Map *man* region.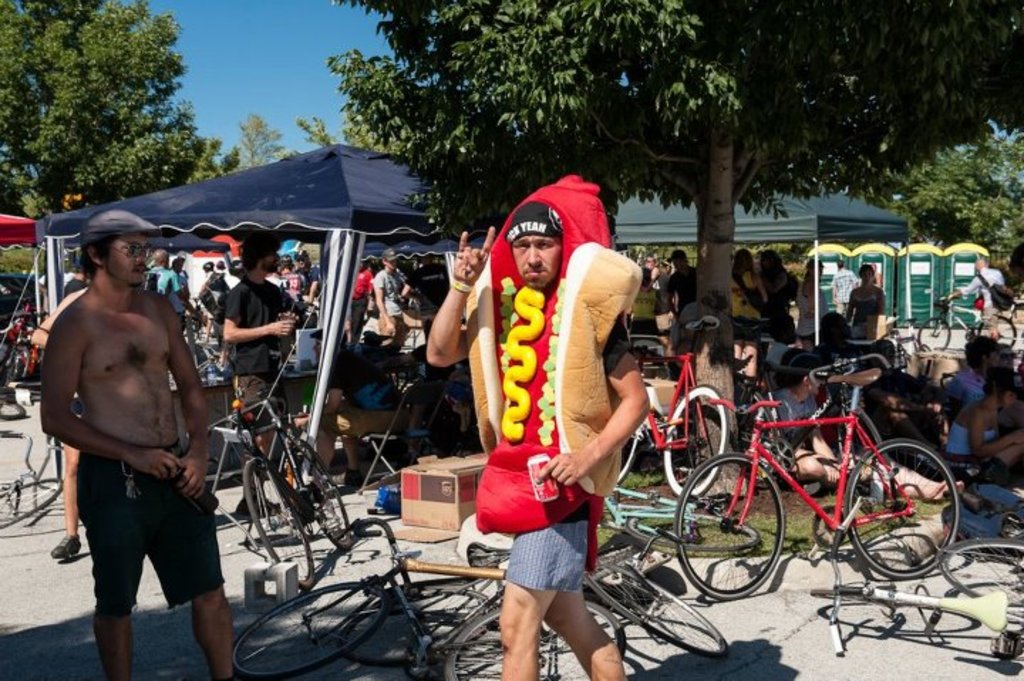
Mapped to box(424, 199, 650, 680).
